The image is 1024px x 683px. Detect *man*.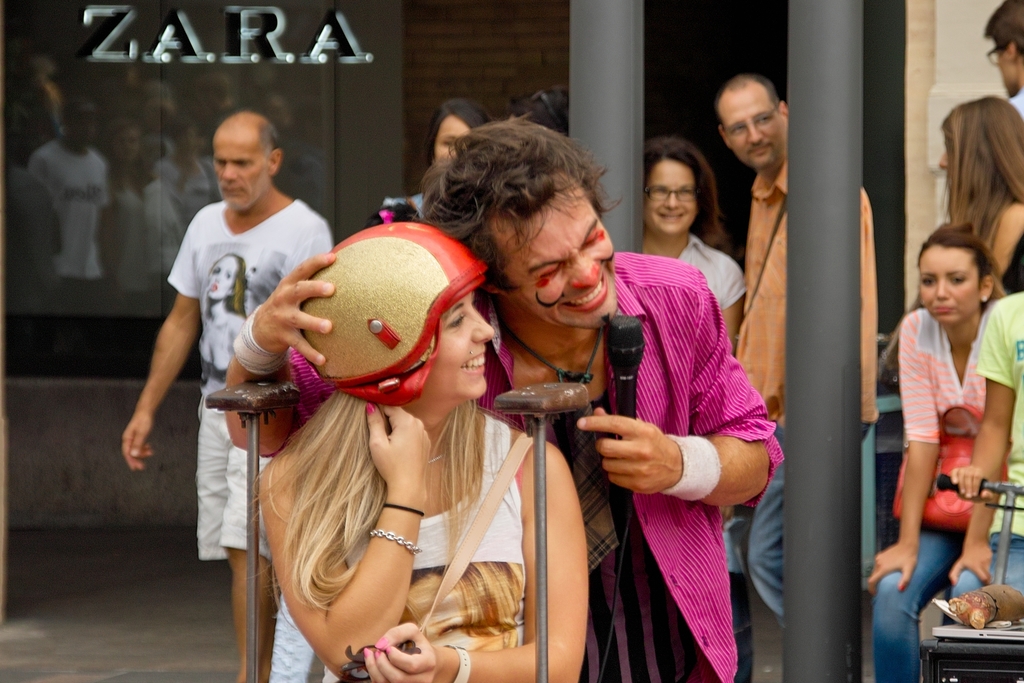
Detection: {"left": 221, "top": 110, "right": 788, "bottom": 682}.
